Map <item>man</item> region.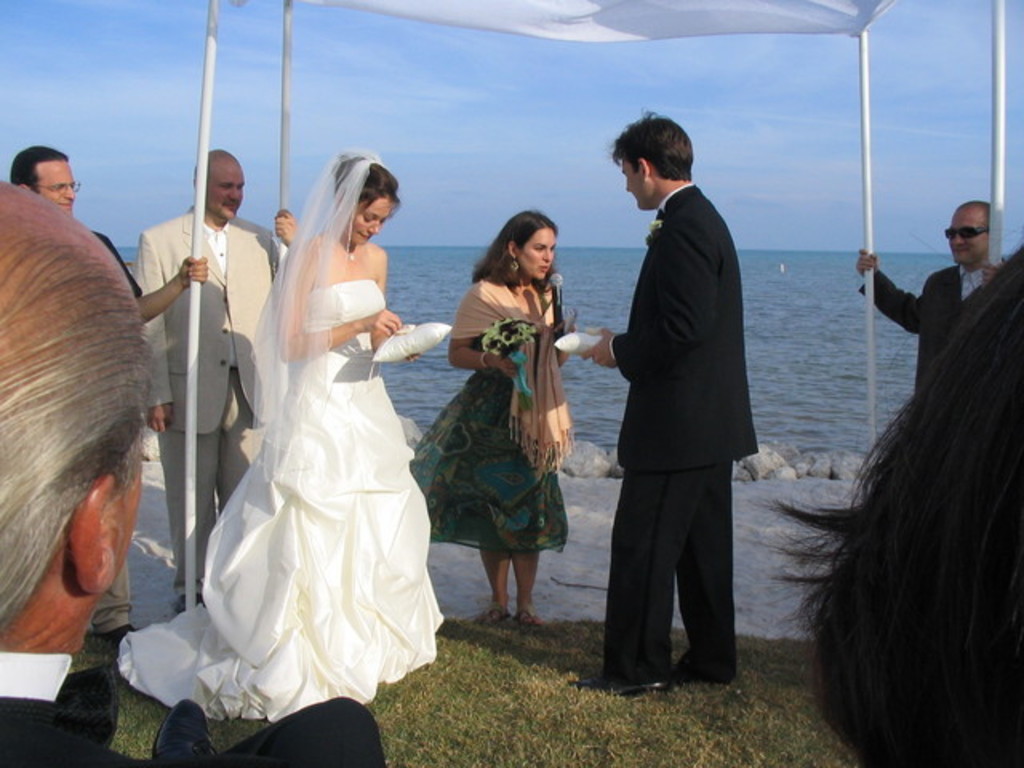
Mapped to [left=130, top=147, right=277, bottom=619].
